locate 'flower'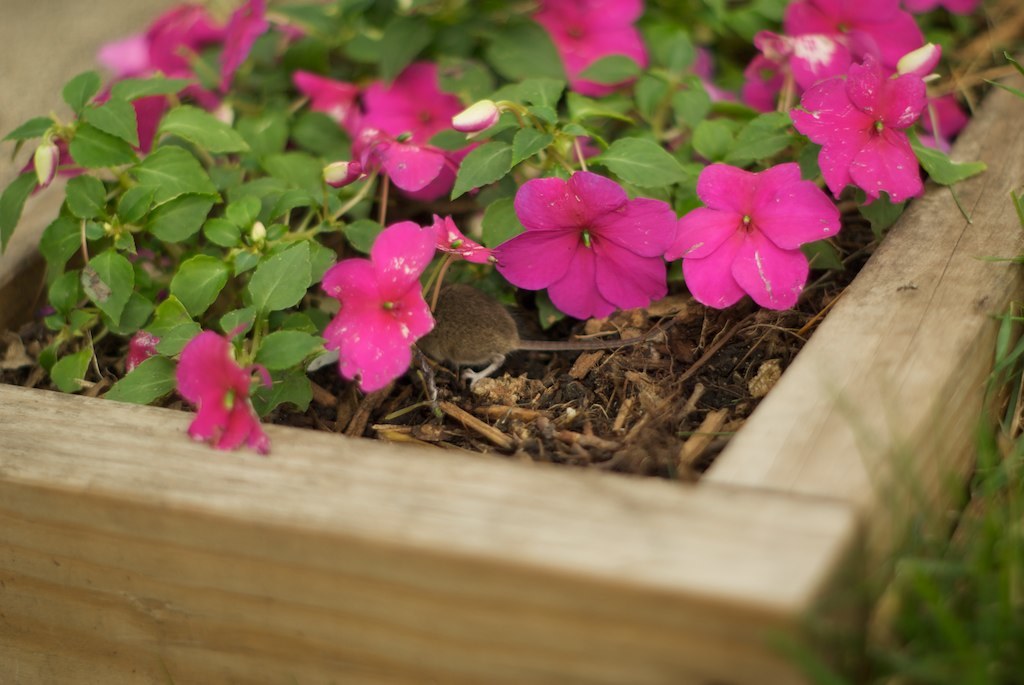
region(122, 329, 168, 369)
